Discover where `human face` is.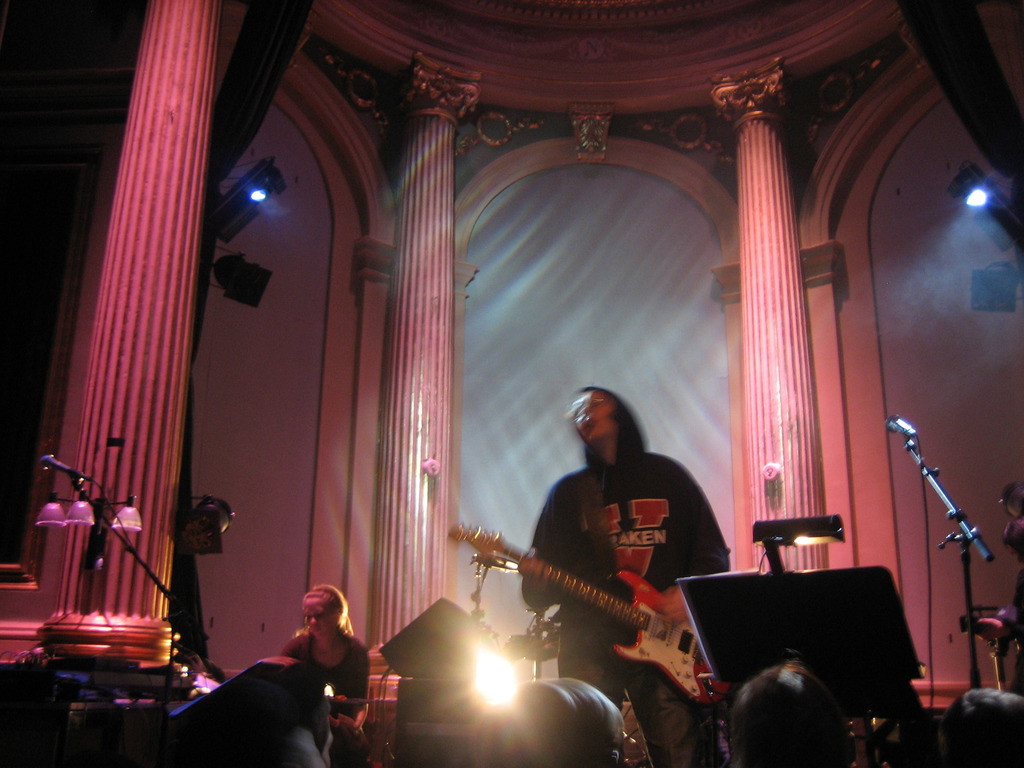
Discovered at box(306, 601, 333, 637).
